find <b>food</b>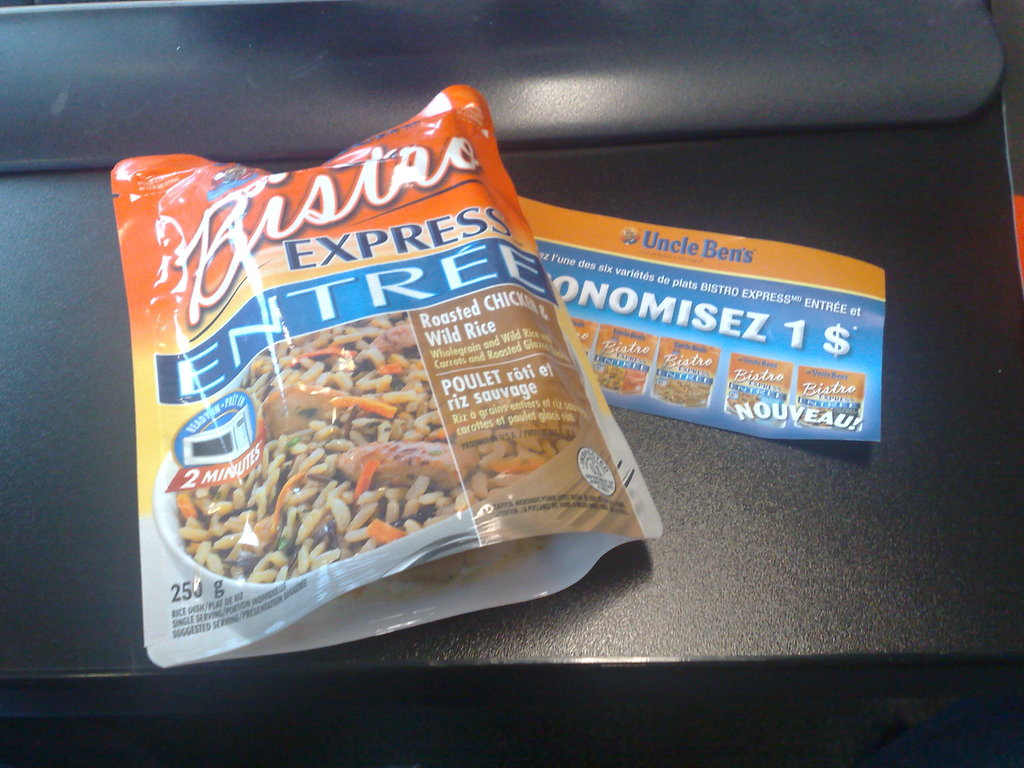
bbox=[796, 406, 835, 423]
